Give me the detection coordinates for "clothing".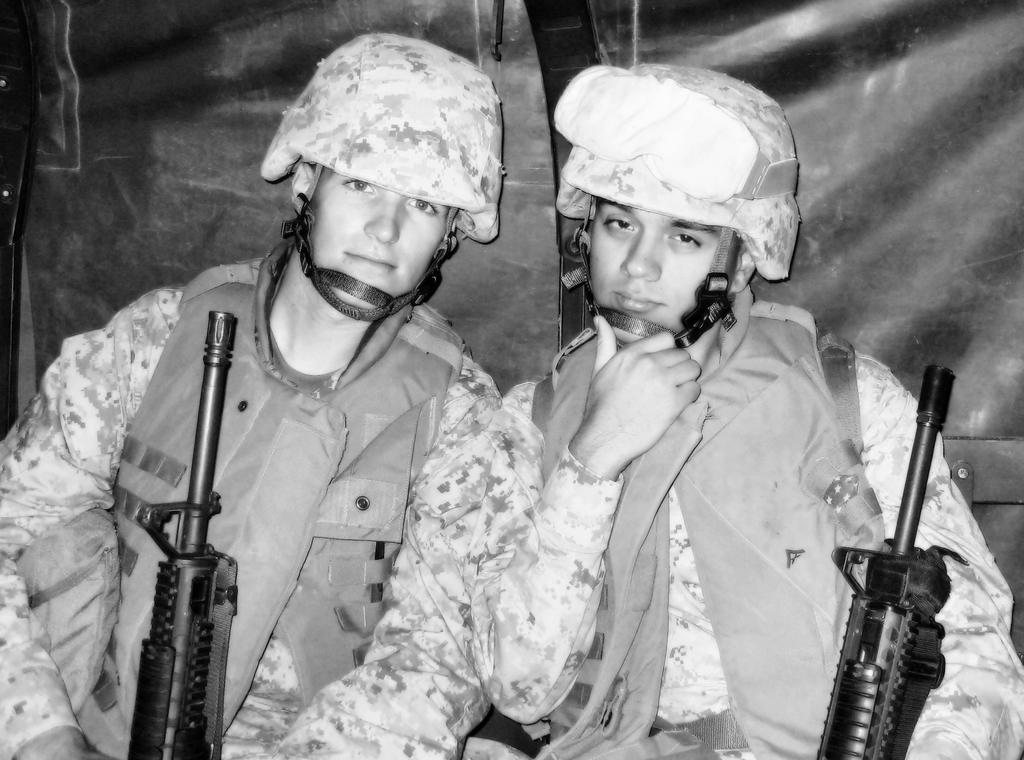
{"left": 0, "top": 243, "right": 507, "bottom": 759}.
